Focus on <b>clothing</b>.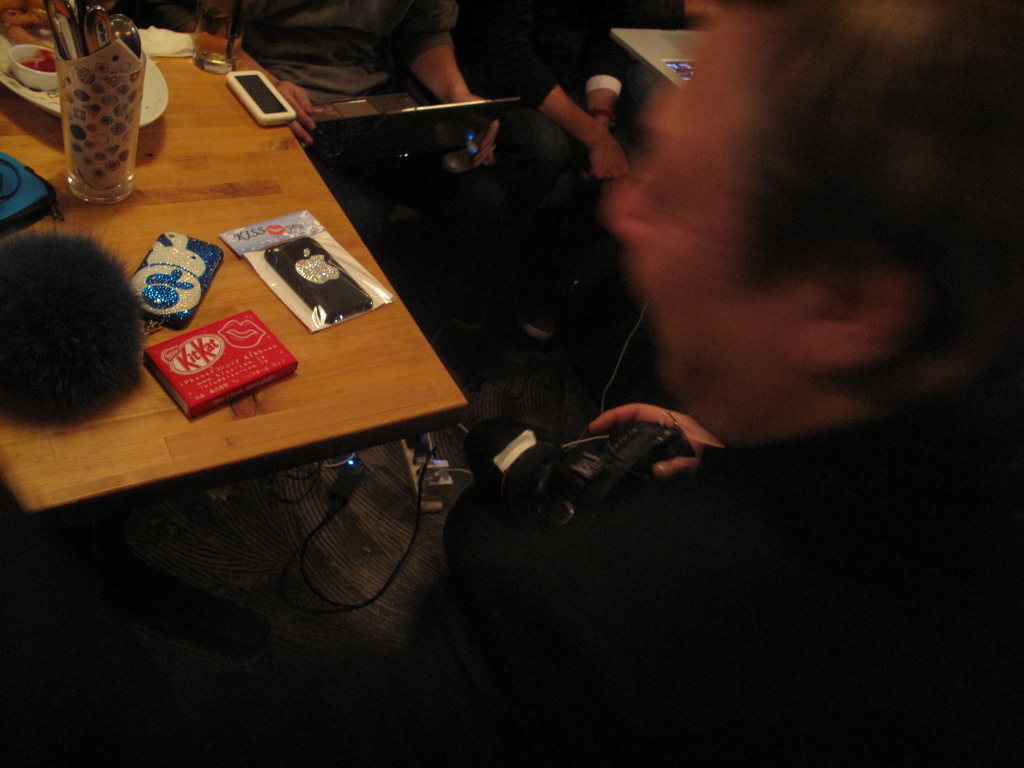
Focused at <region>452, 0, 627, 176</region>.
